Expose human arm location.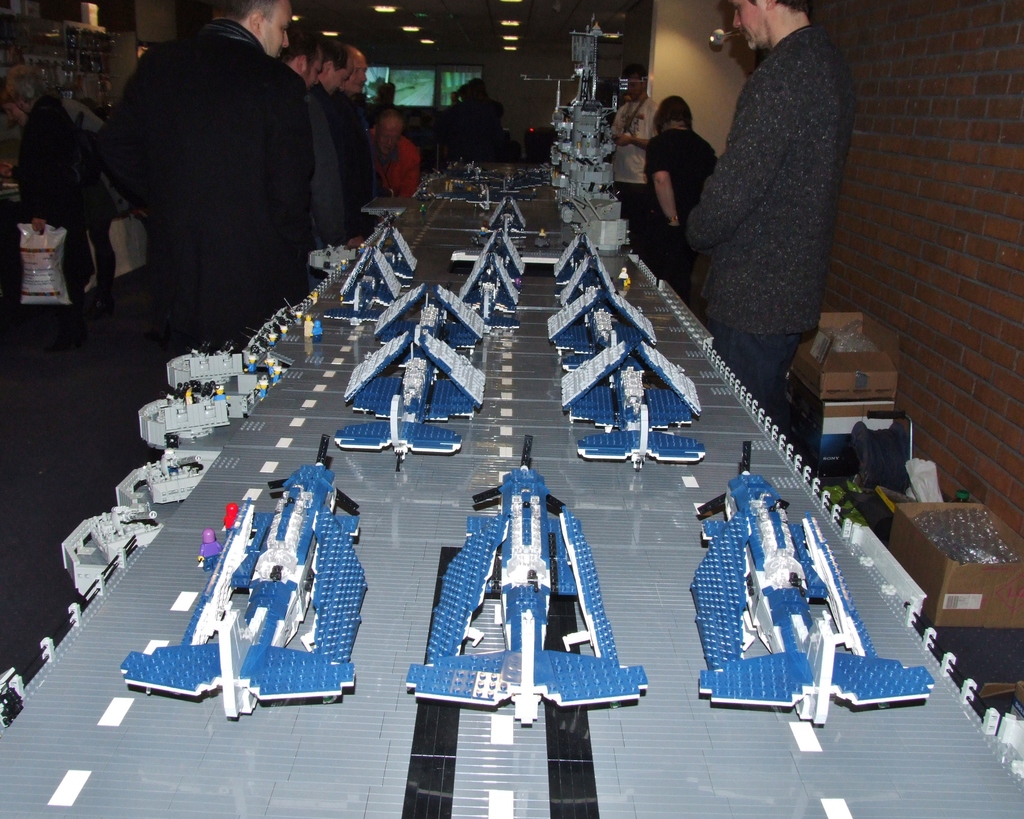
Exposed at (x1=648, y1=135, x2=682, y2=228).
